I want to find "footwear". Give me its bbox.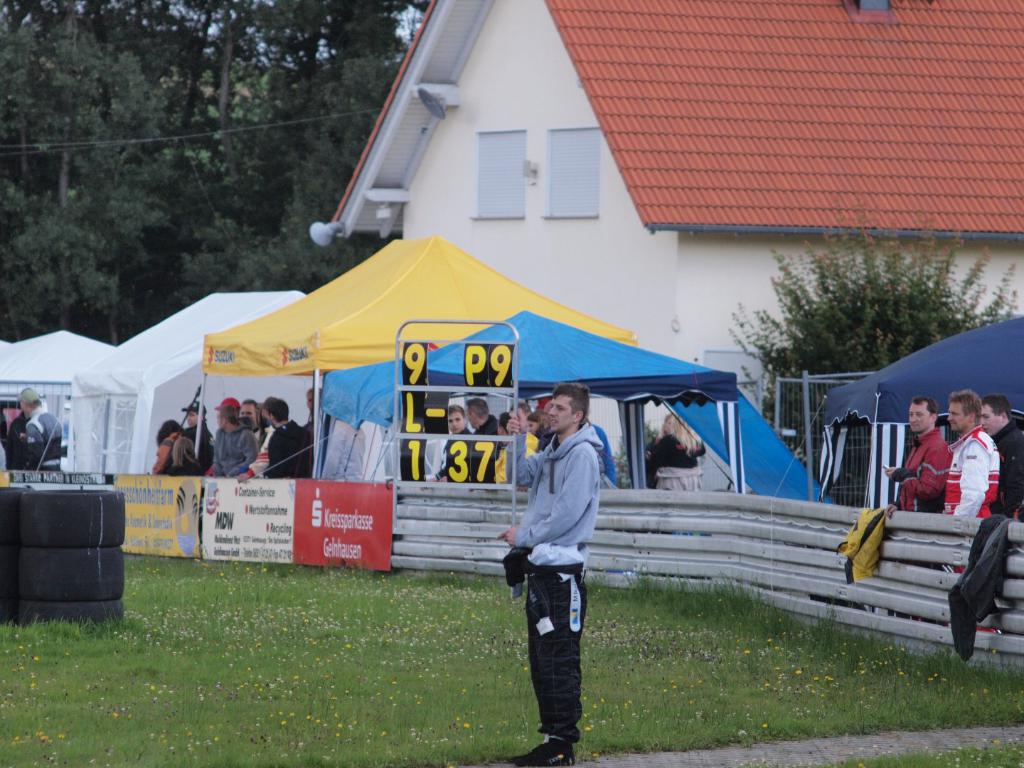
<bbox>504, 738, 570, 767</bbox>.
